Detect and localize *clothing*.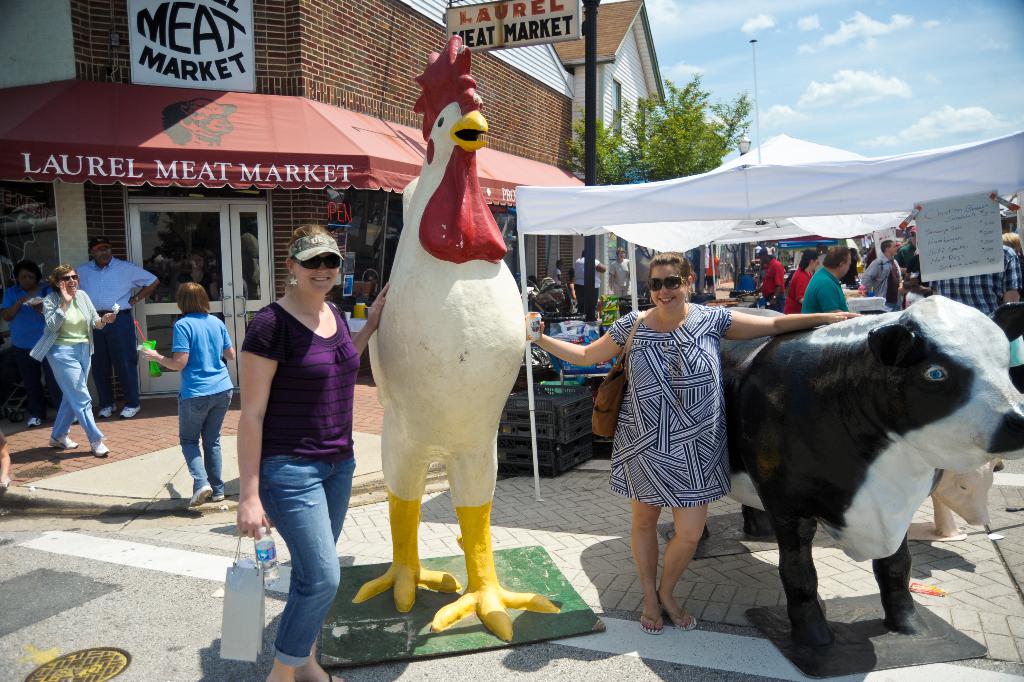
Localized at 242,302,366,666.
